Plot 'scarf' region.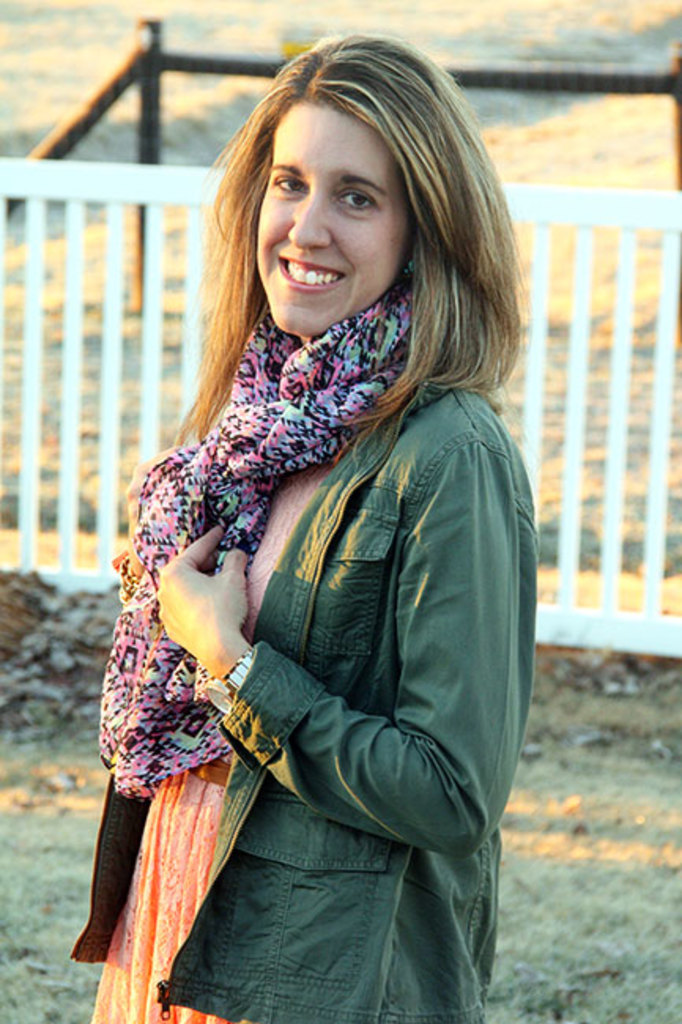
Plotted at locate(88, 252, 433, 797).
